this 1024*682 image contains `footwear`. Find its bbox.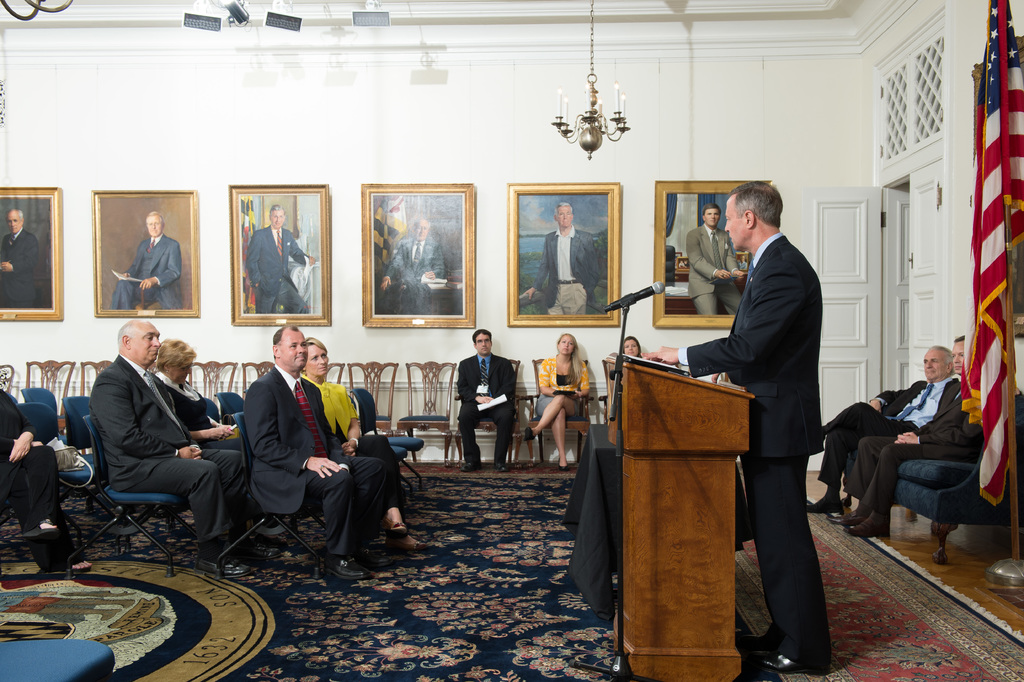
464:453:483:475.
